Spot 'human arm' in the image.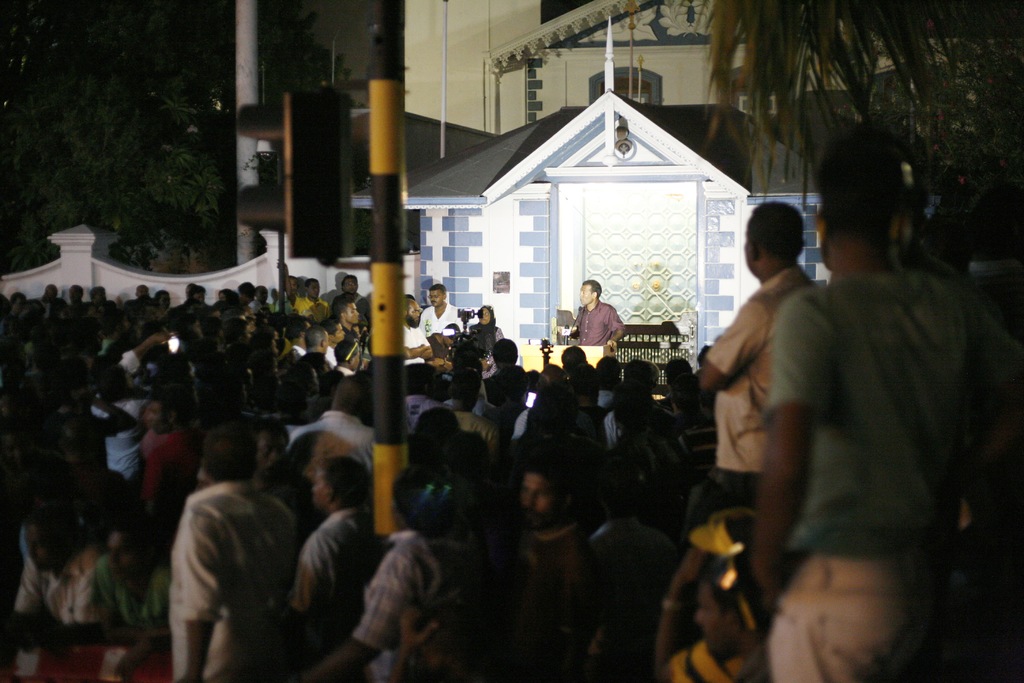
'human arm' found at (744, 309, 833, 597).
